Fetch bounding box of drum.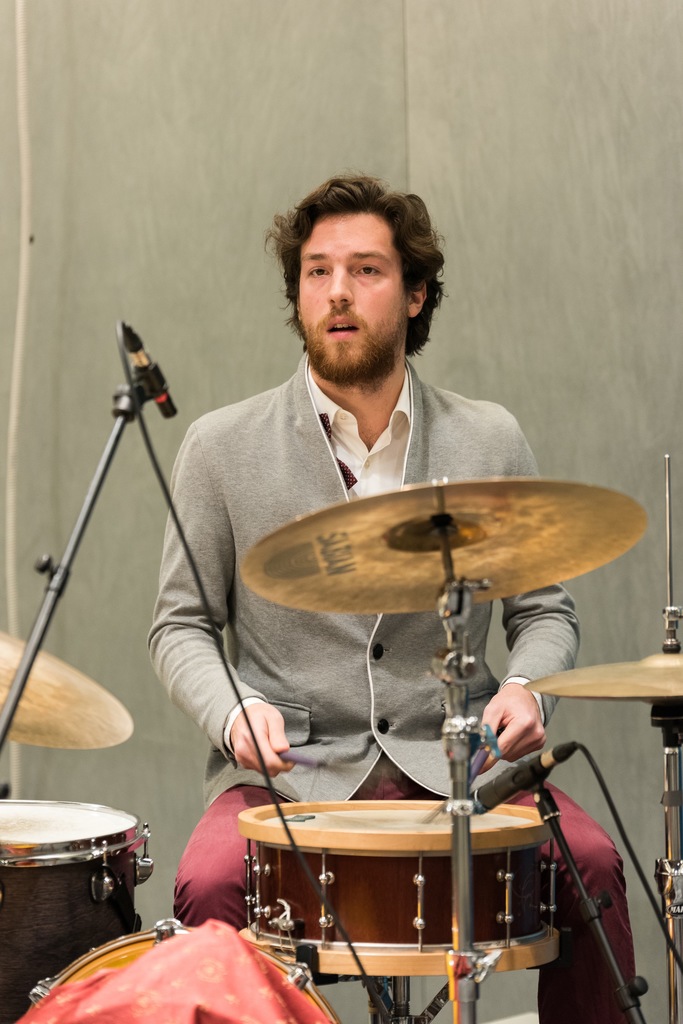
Bbox: [x1=233, y1=796, x2=561, y2=973].
